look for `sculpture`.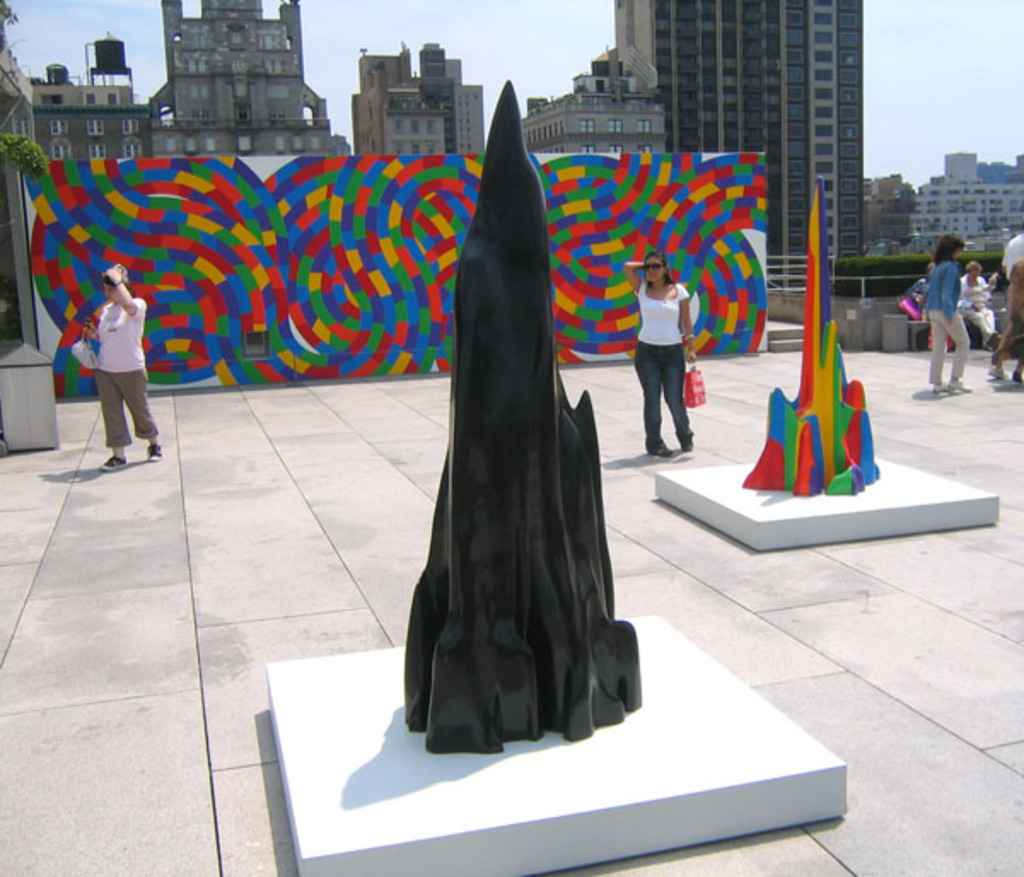
Found: <box>399,53,611,756</box>.
